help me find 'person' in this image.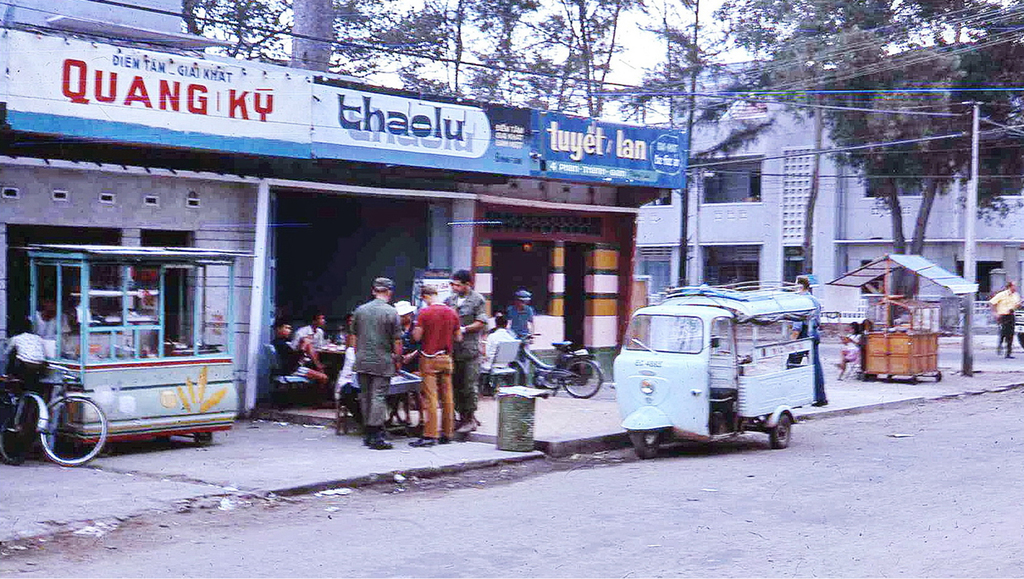
Found it: (x1=293, y1=308, x2=339, y2=349).
